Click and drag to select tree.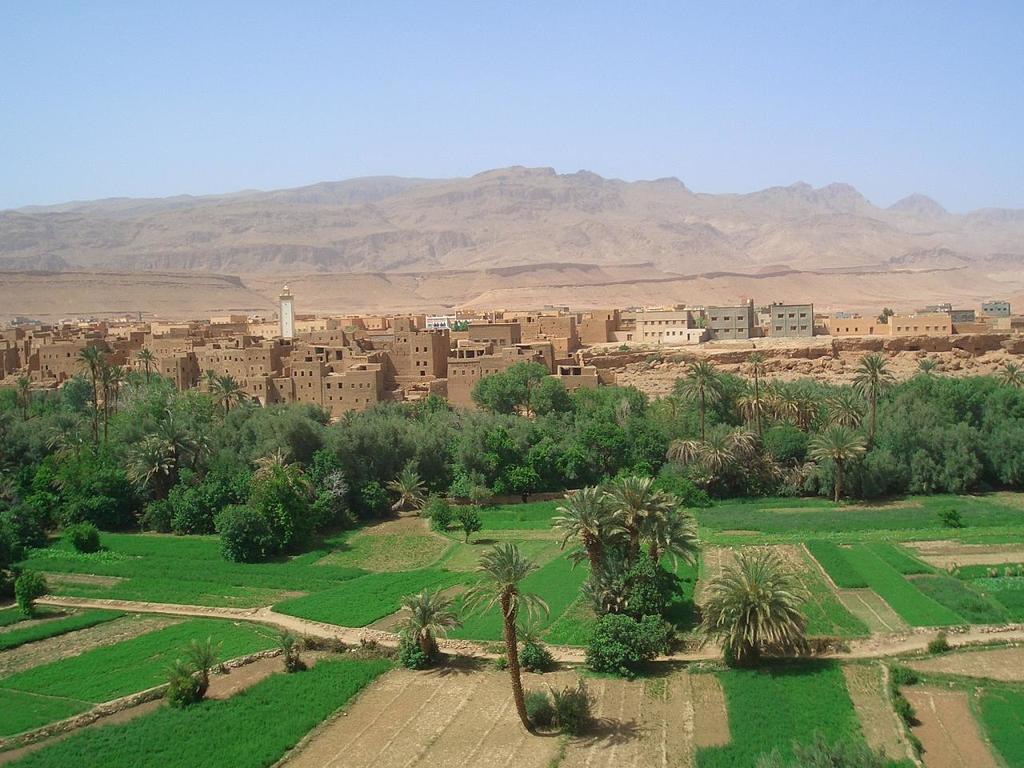
Selection: BBox(382, 466, 428, 512).
